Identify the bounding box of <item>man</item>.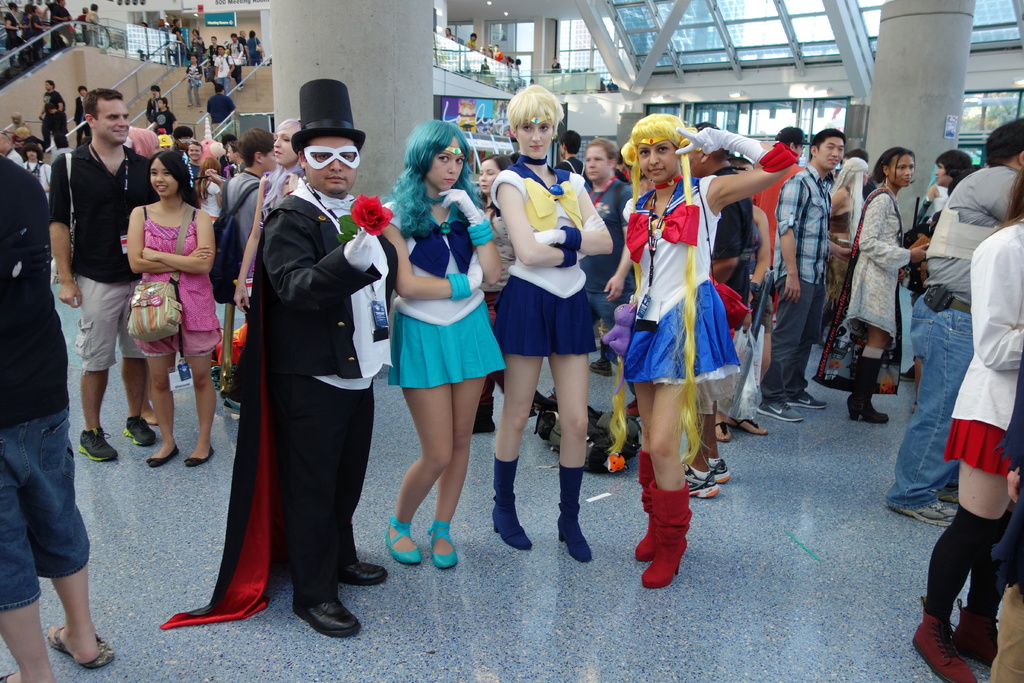
x1=185, y1=142, x2=204, y2=193.
